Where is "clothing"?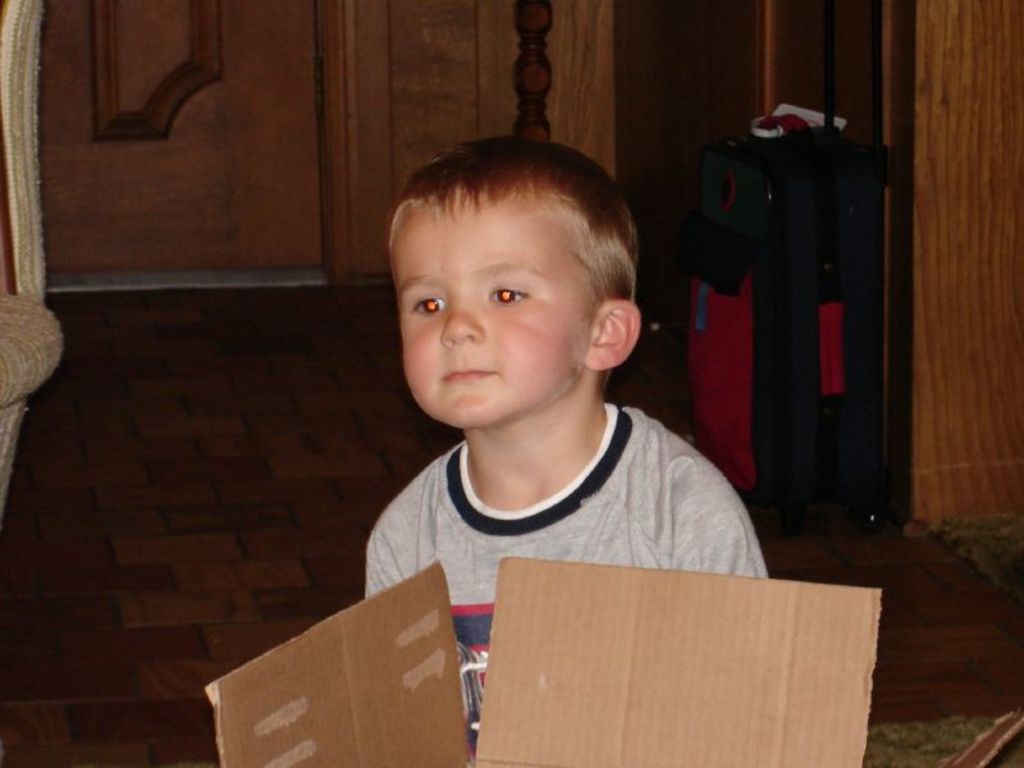
{"x1": 370, "y1": 385, "x2": 777, "y2": 748}.
